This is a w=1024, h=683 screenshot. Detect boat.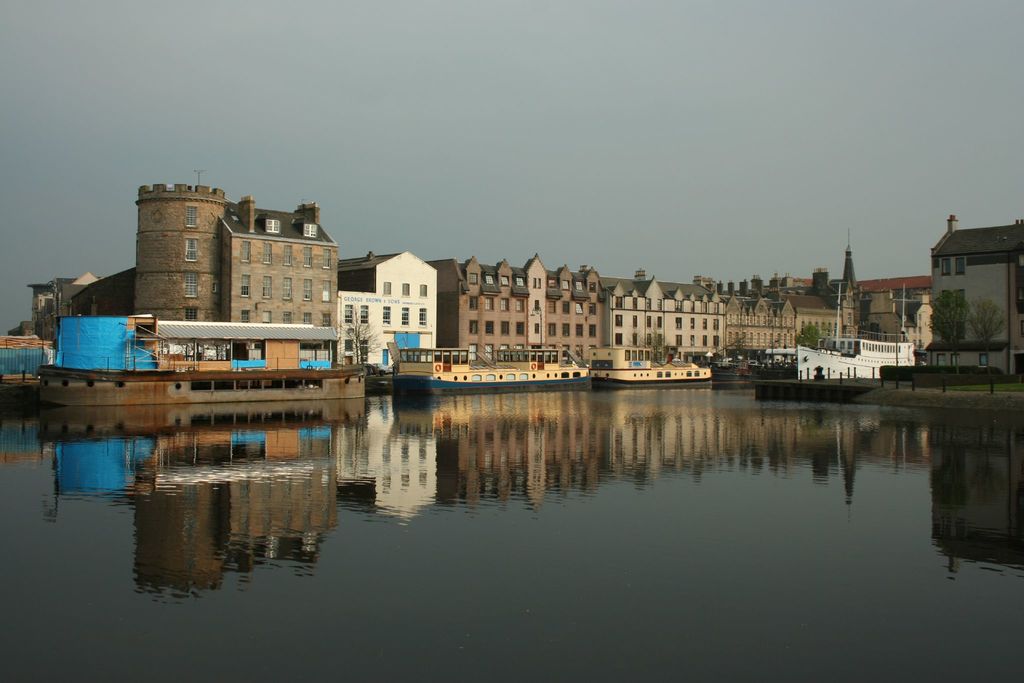
35 347 371 408.
